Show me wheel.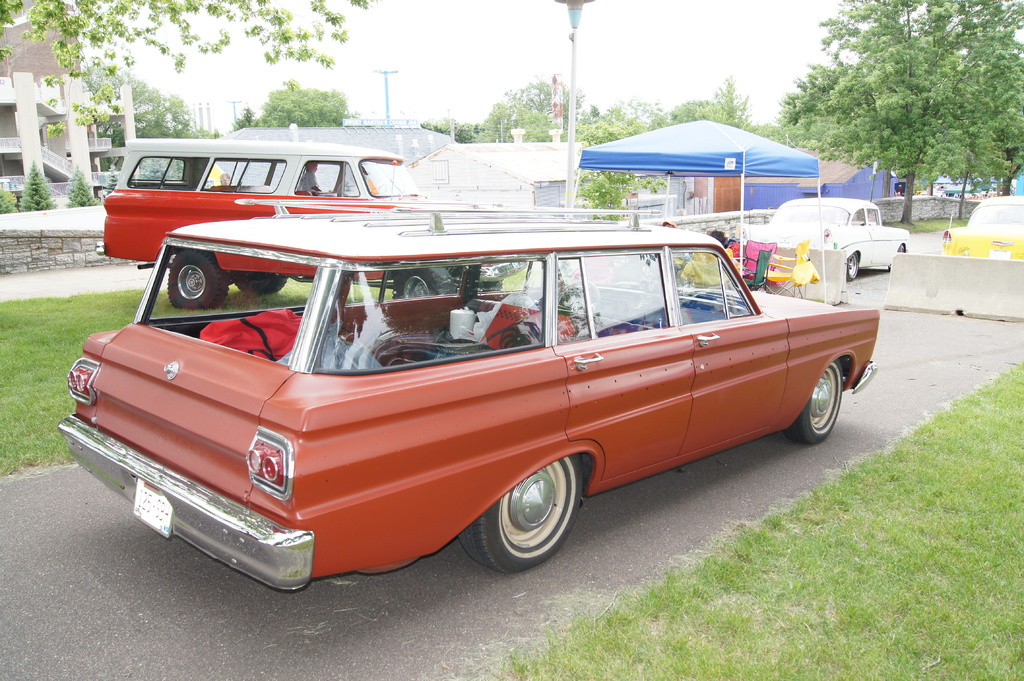
wheel is here: BBox(162, 249, 226, 319).
